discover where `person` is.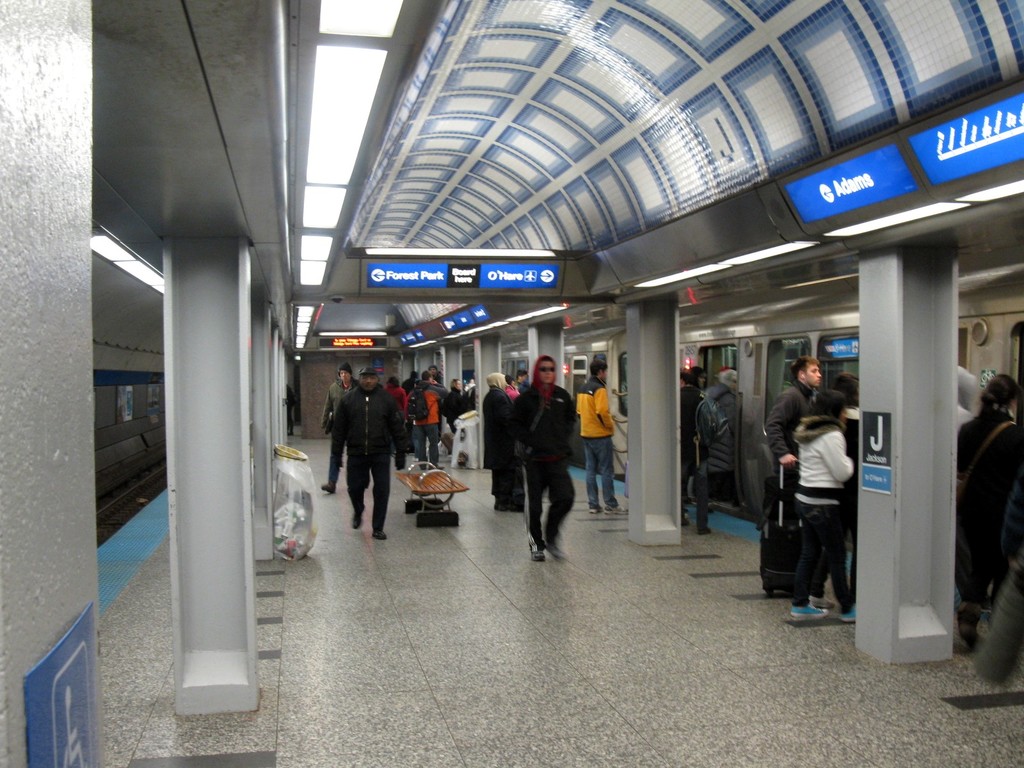
Discovered at region(285, 383, 295, 436).
